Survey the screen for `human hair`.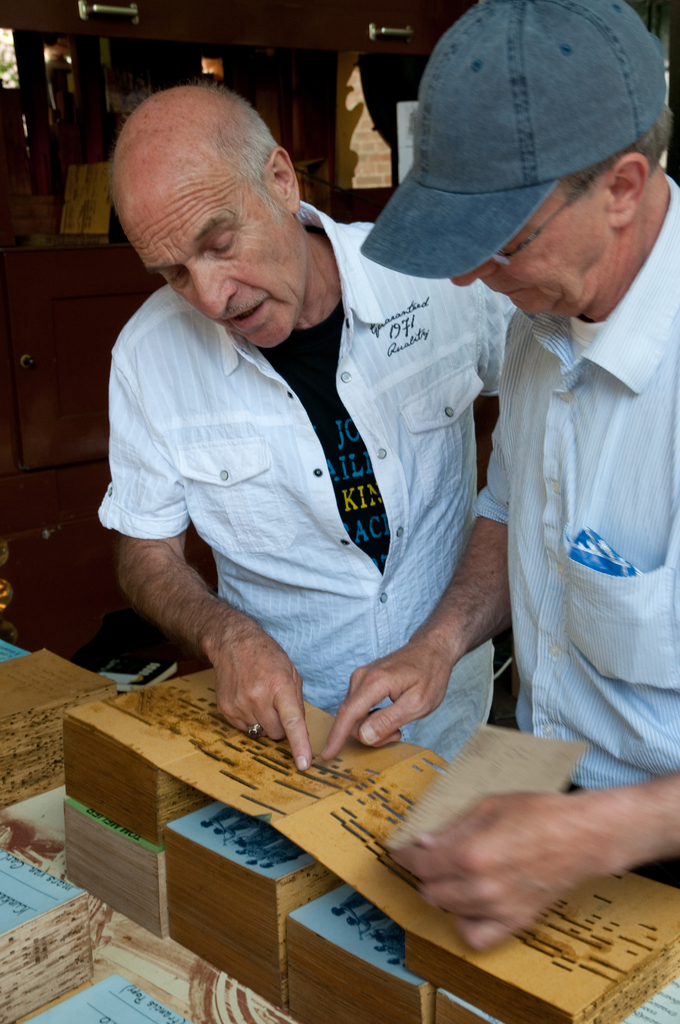
Survey found: BBox(555, 100, 677, 188).
